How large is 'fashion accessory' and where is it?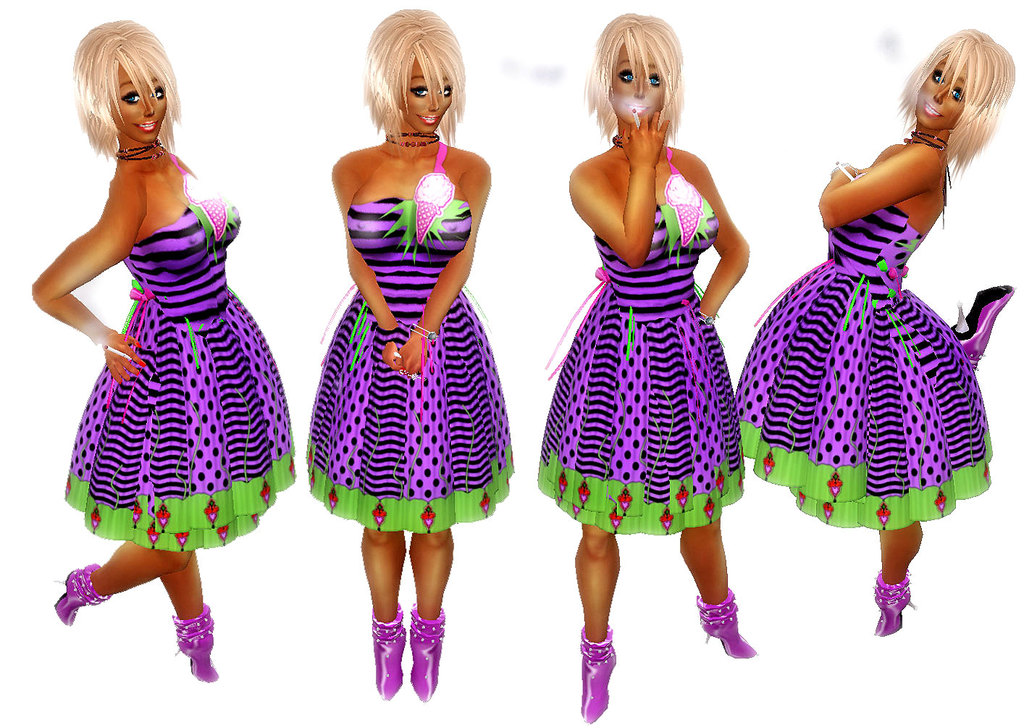
Bounding box: {"left": 612, "top": 131, "right": 626, "bottom": 148}.
